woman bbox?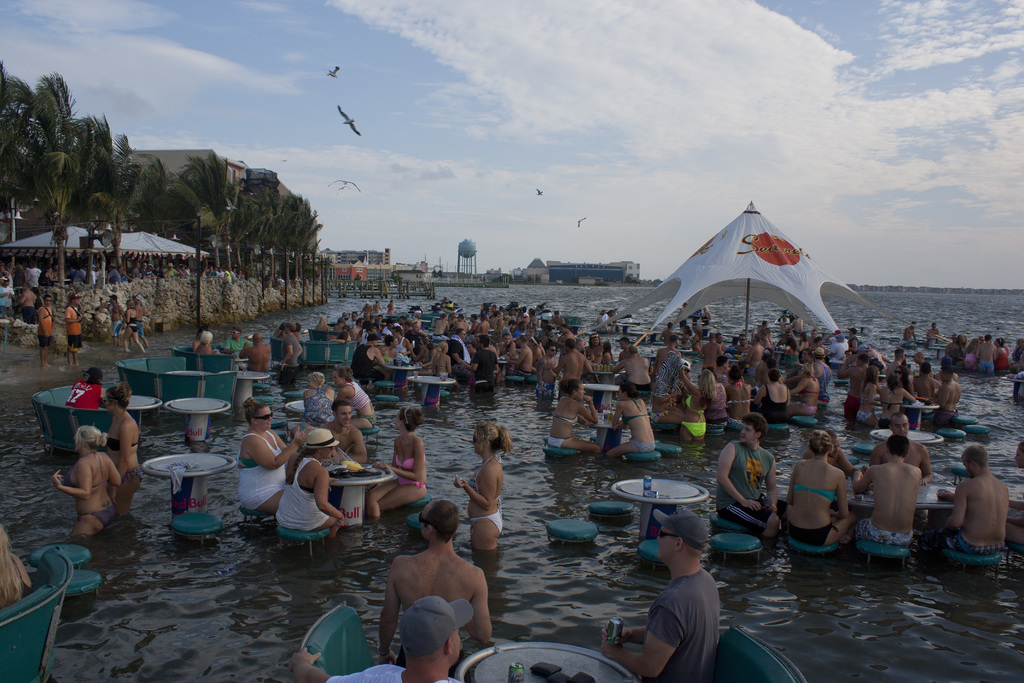
(x1=947, y1=336, x2=965, y2=371)
